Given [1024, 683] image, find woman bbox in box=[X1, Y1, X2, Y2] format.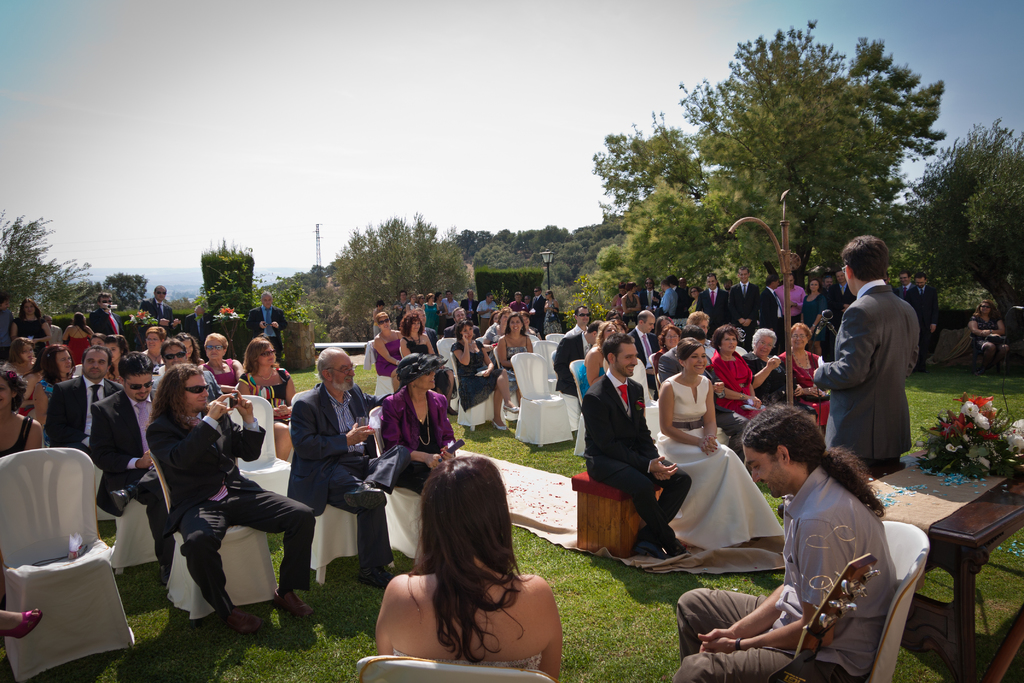
box=[540, 286, 564, 334].
